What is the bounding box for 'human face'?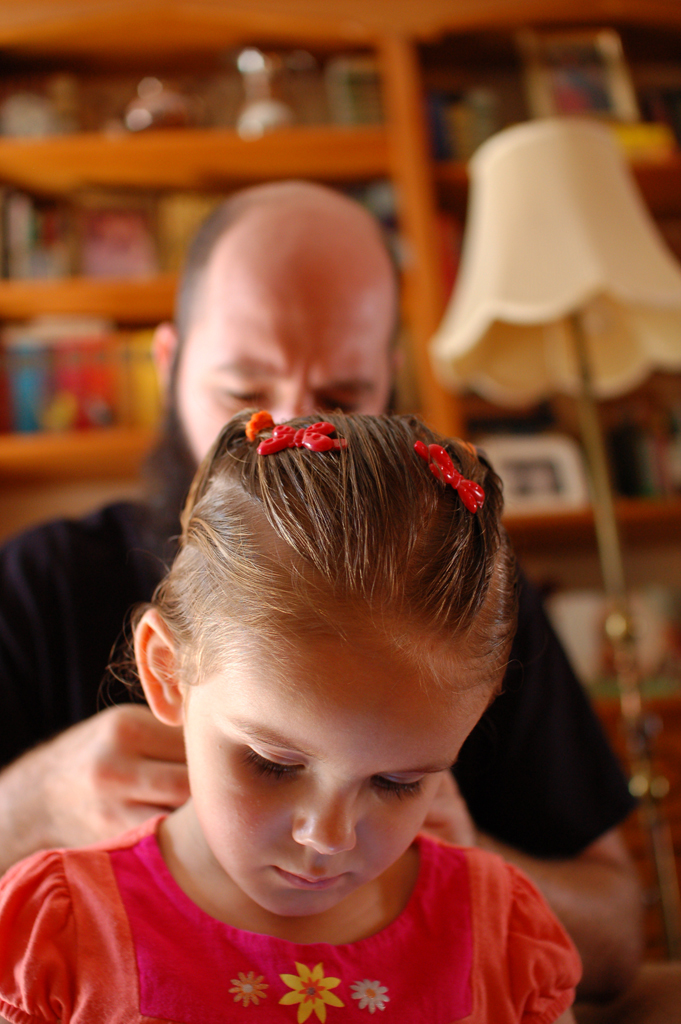
pyautogui.locateOnScreen(177, 612, 496, 928).
